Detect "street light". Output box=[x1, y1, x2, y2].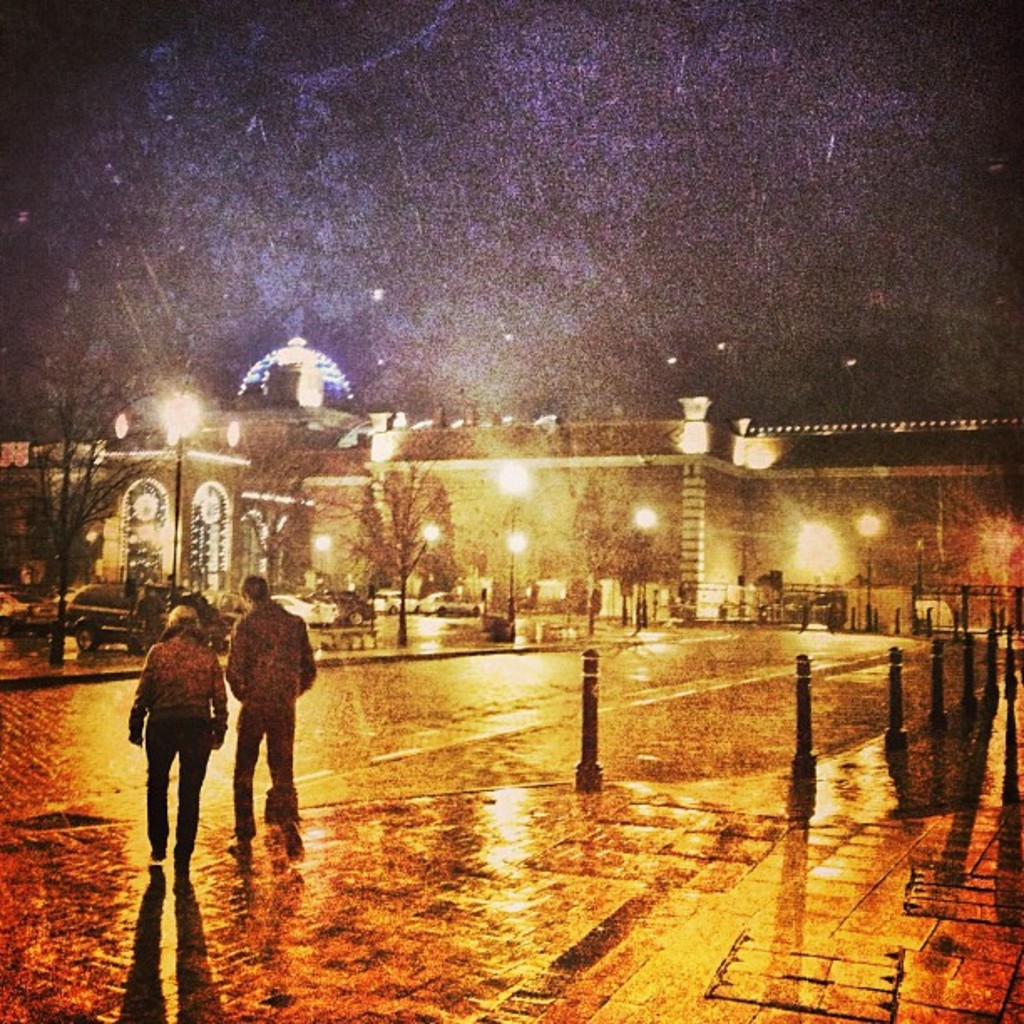
box=[627, 512, 656, 629].
